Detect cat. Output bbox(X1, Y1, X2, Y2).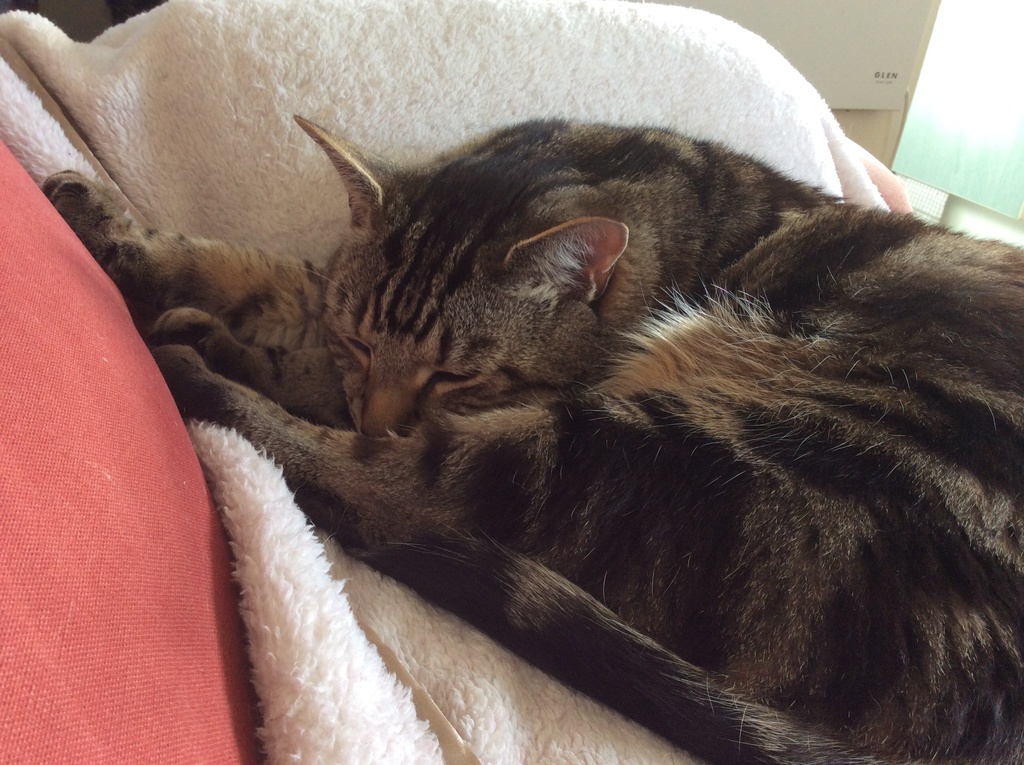
bbox(42, 115, 1023, 764).
